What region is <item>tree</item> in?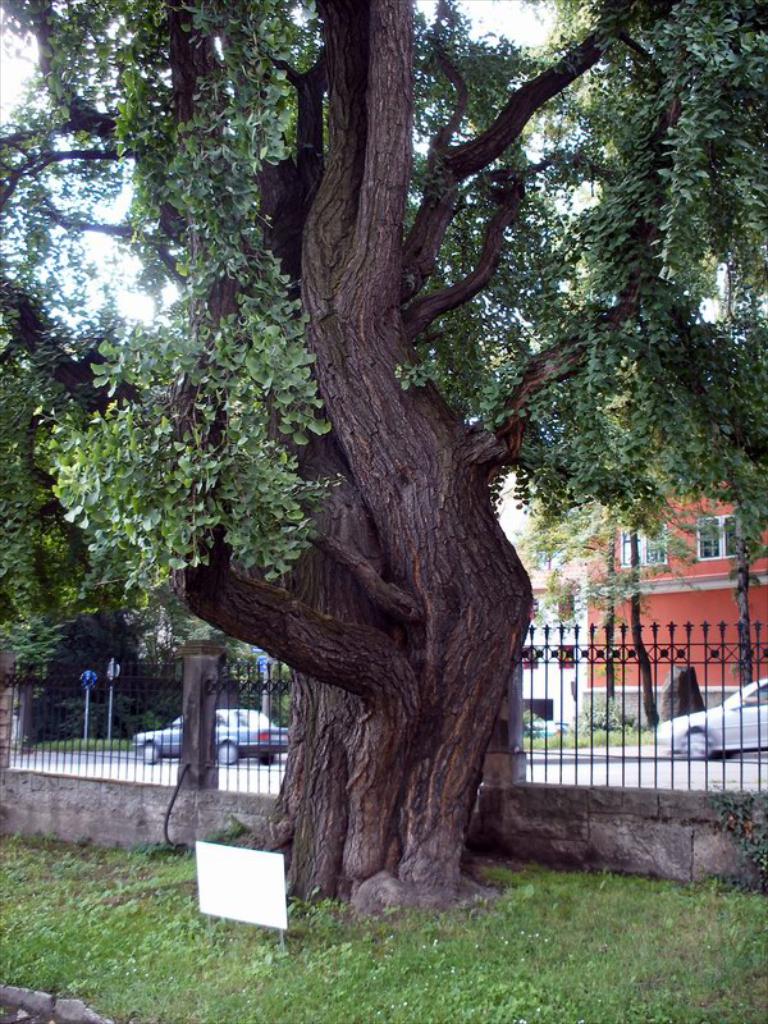
[28, 0, 719, 882].
